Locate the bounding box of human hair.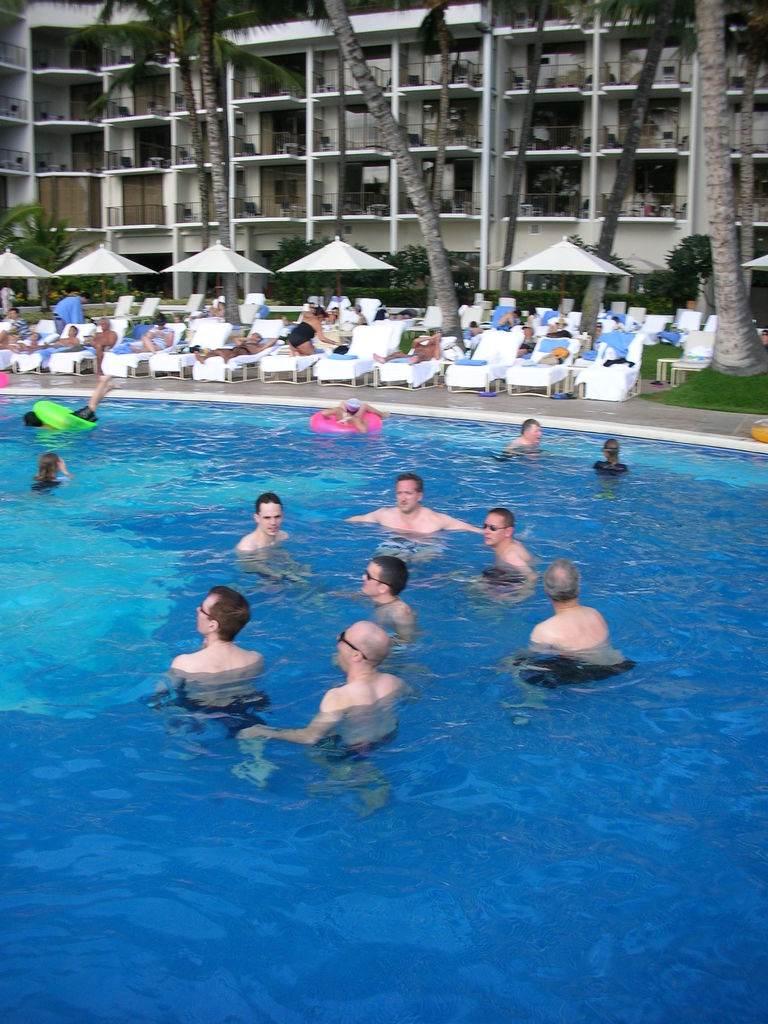
Bounding box: {"left": 520, "top": 417, "right": 536, "bottom": 428}.
